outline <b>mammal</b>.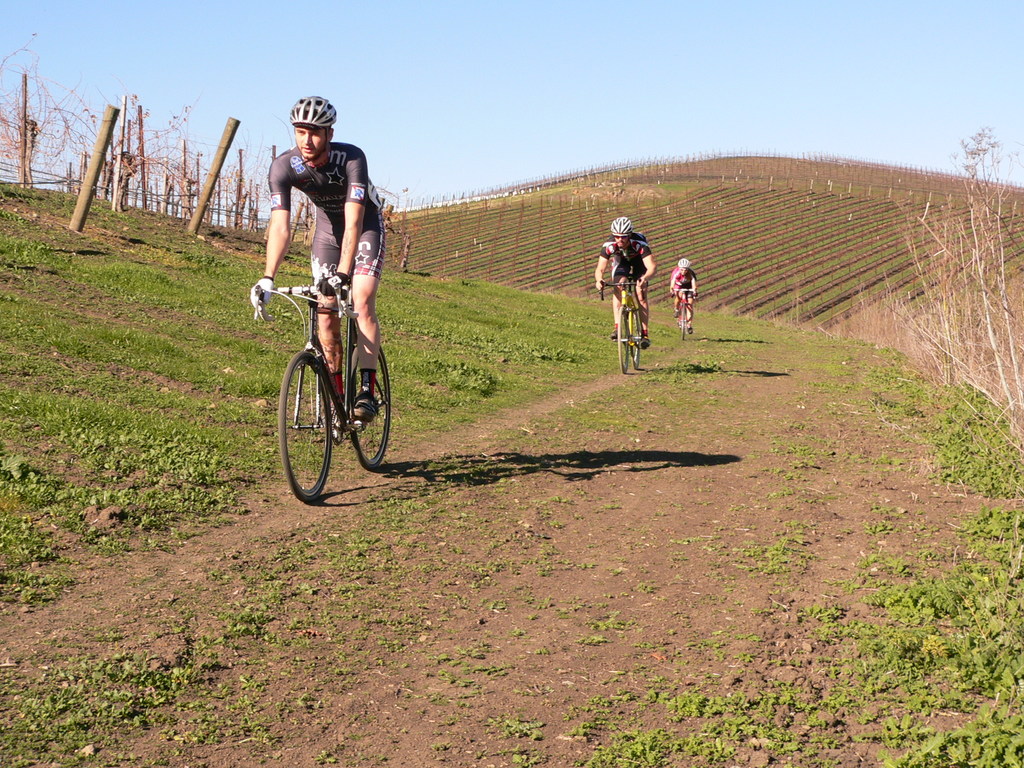
Outline: {"x1": 593, "y1": 217, "x2": 660, "y2": 374}.
